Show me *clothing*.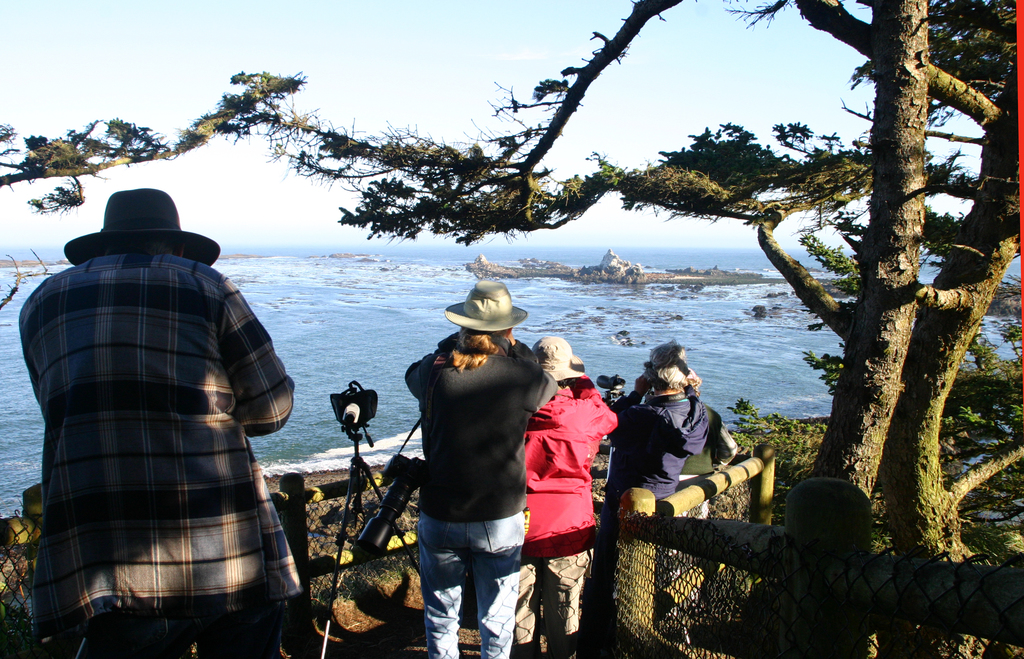
*clothing* is here: detection(605, 396, 724, 530).
